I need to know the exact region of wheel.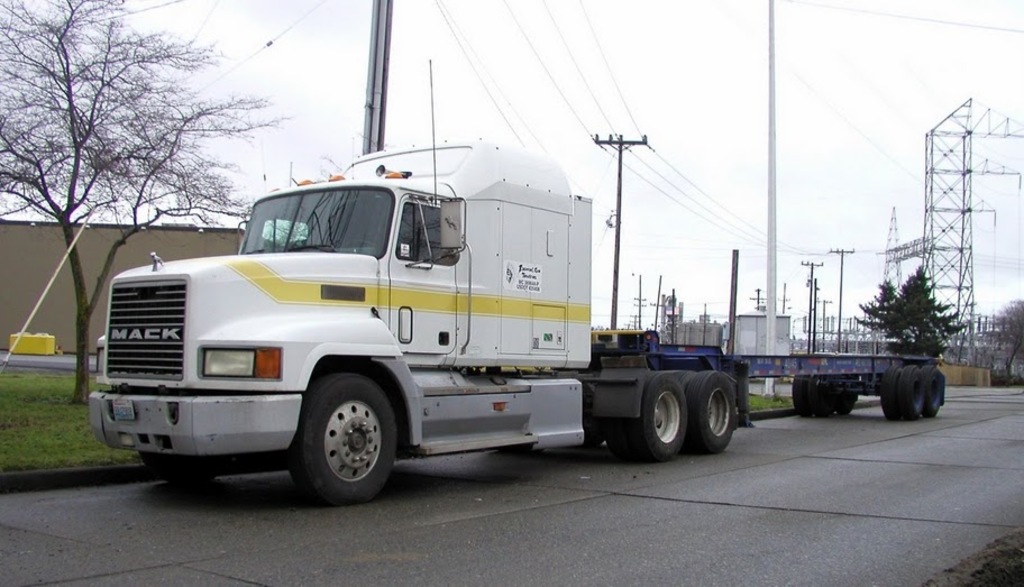
Region: bbox=[290, 373, 395, 489].
